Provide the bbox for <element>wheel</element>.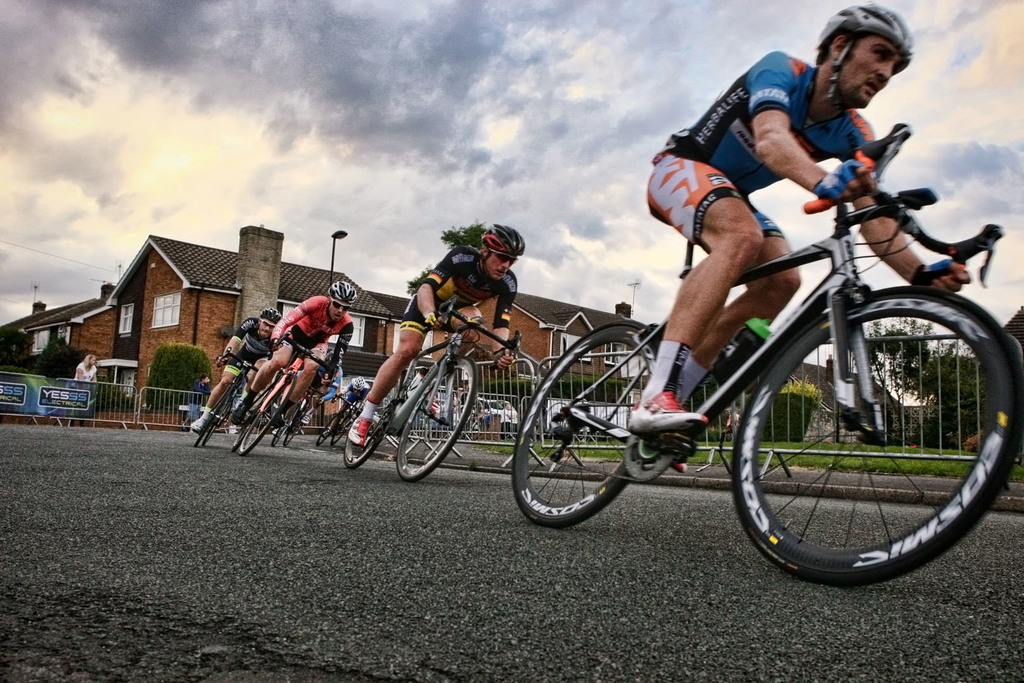
pyautogui.locateOnScreen(511, 322, 657, 528).
